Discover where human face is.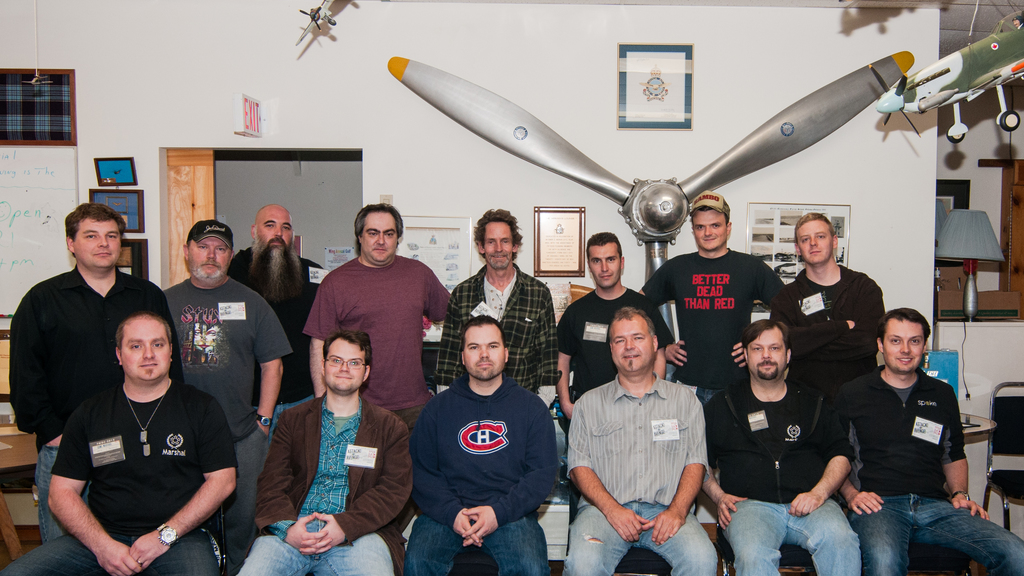
Discovered at 257 208 295 259.
